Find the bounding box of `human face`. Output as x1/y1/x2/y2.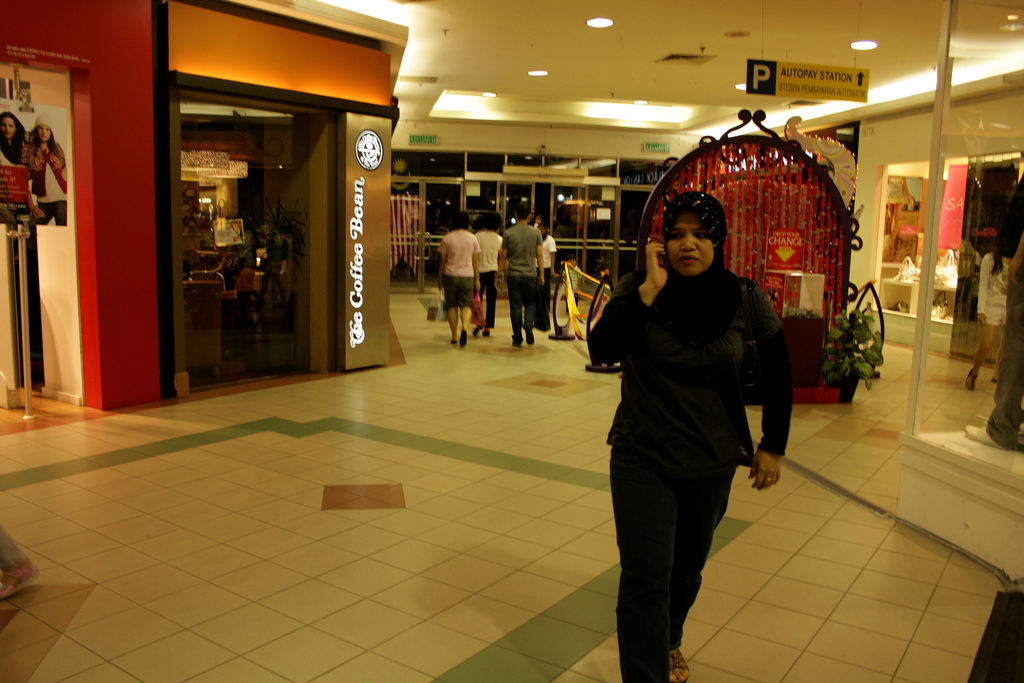
0/114/14/138.
